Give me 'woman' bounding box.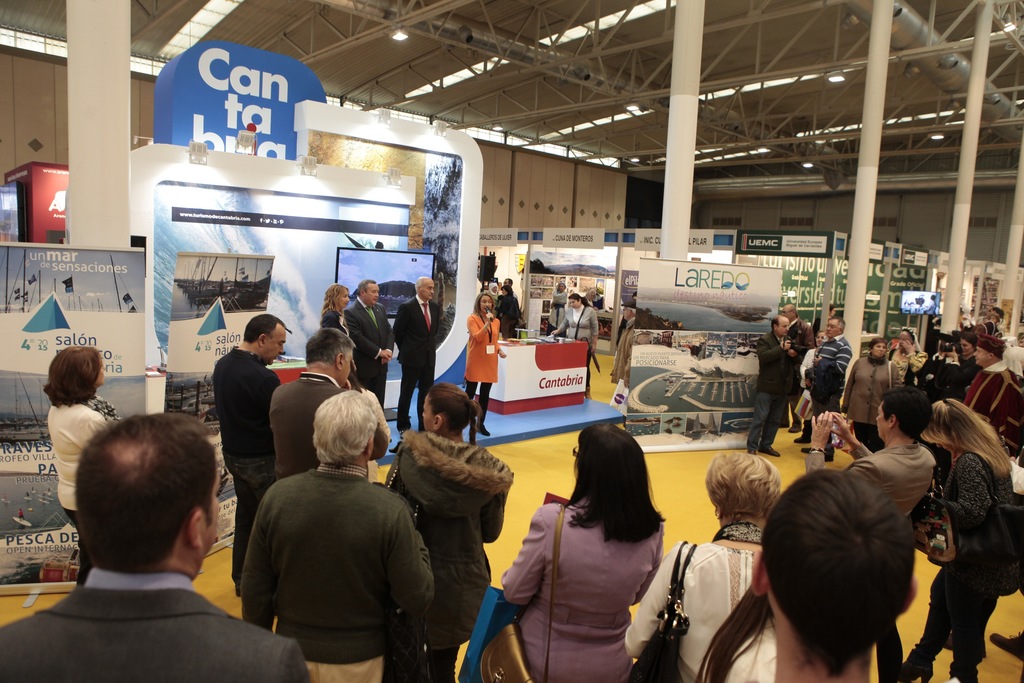
pyautogui.locateOnScreen(47, 347, 120, 587).
